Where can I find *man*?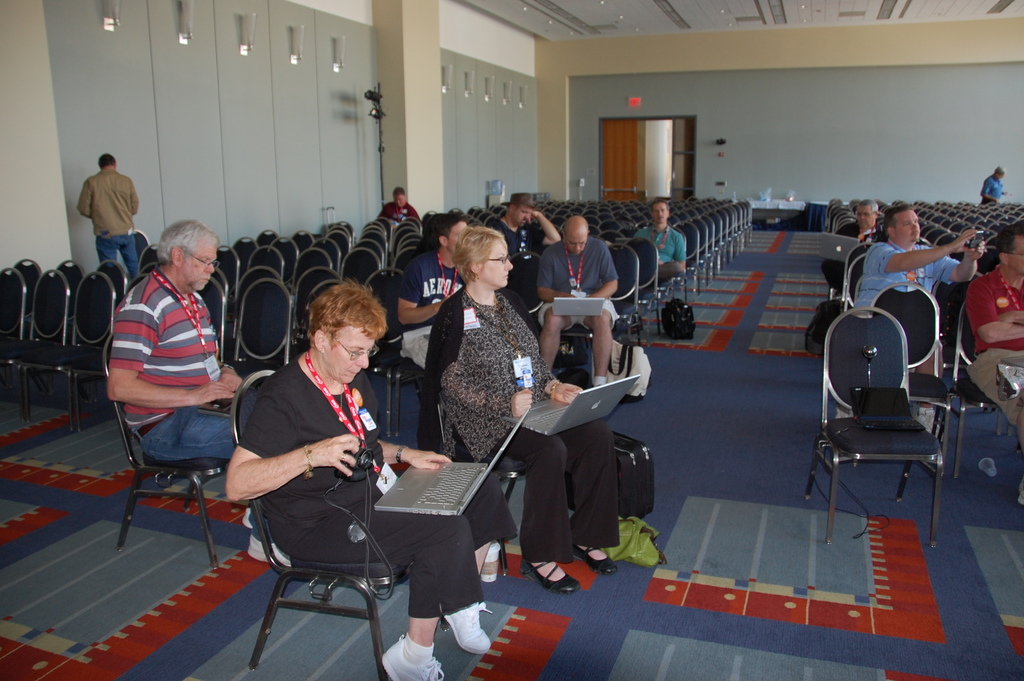
You can find it at pyautogui.locateOnScreen(77, 152, 140, 282).
